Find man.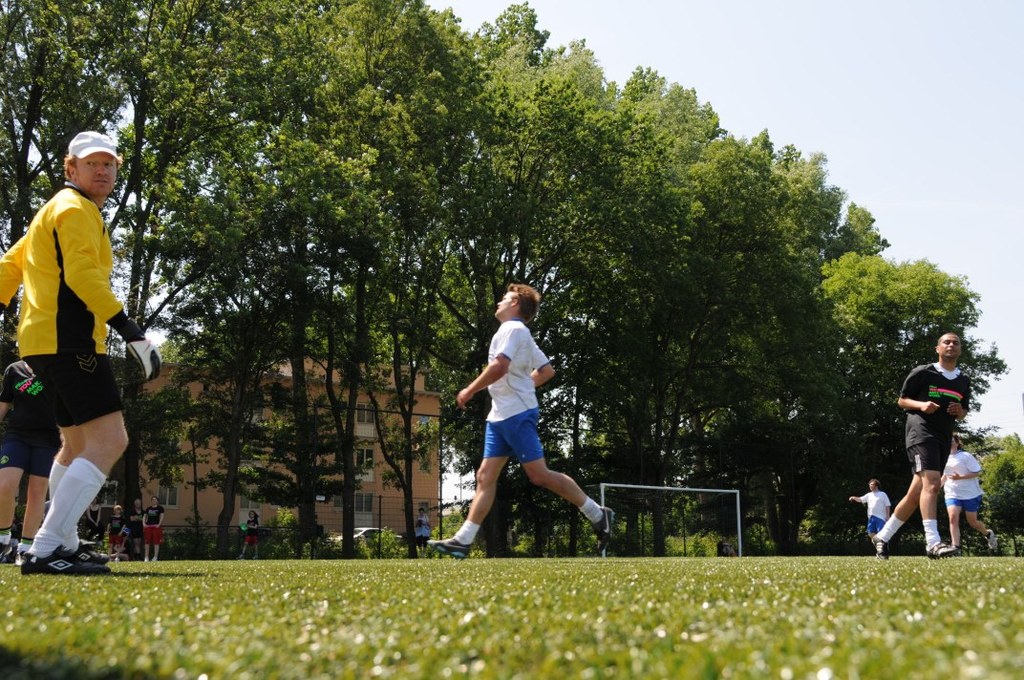
Rect(848, 478, 893, 535).
